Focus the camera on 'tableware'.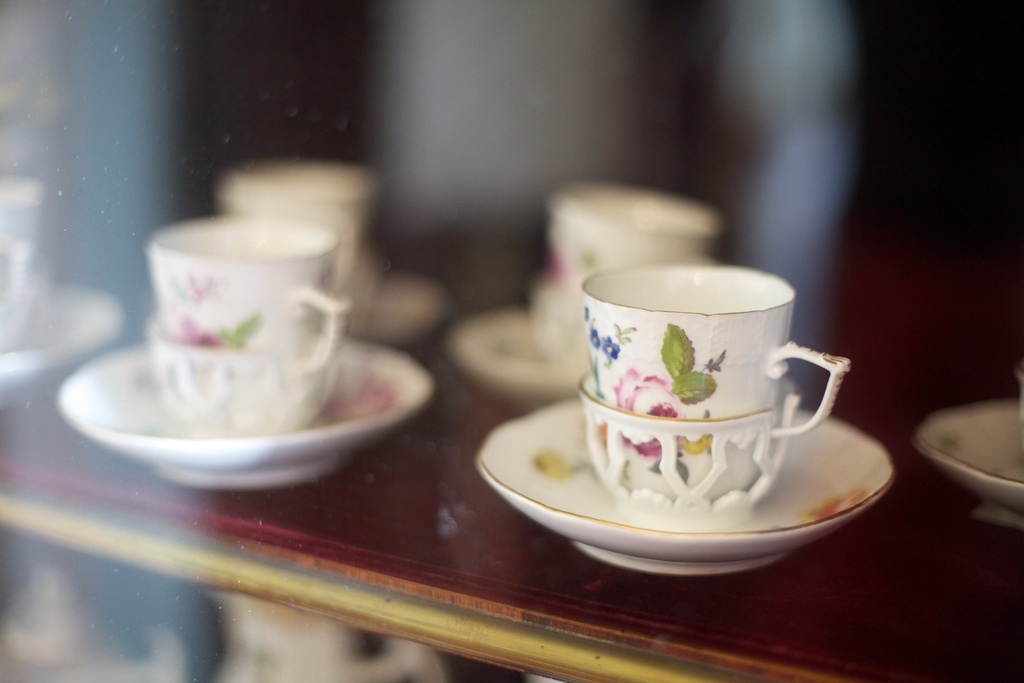
Focus region: [x1=58, y1=336, x2=435, y2=487].
